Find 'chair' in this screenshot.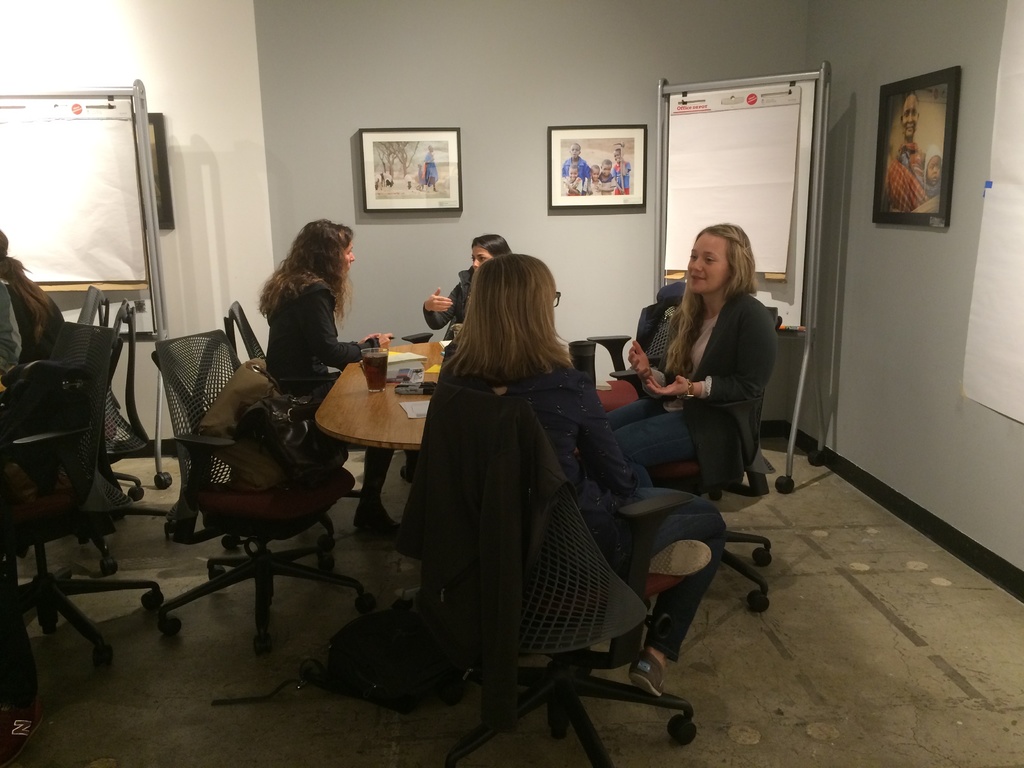
The bounding box for 'chair' is bbox=[599, 291, 774, 621].
